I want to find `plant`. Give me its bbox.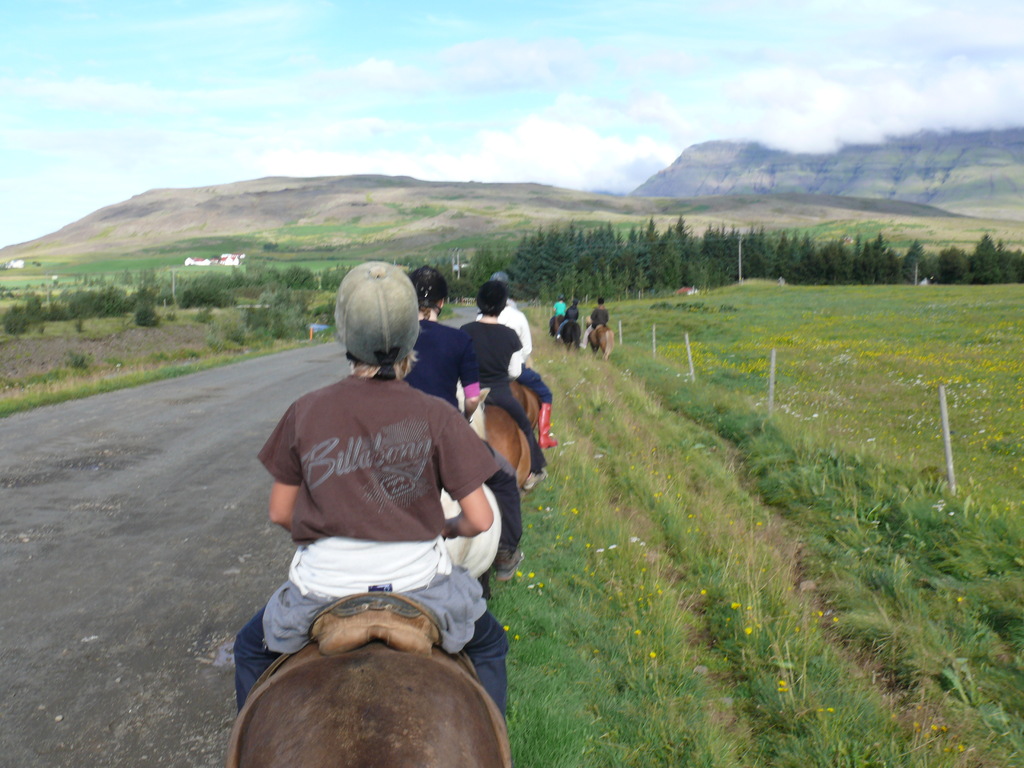
x1=62 y1=344 x2=95 y2=372.
